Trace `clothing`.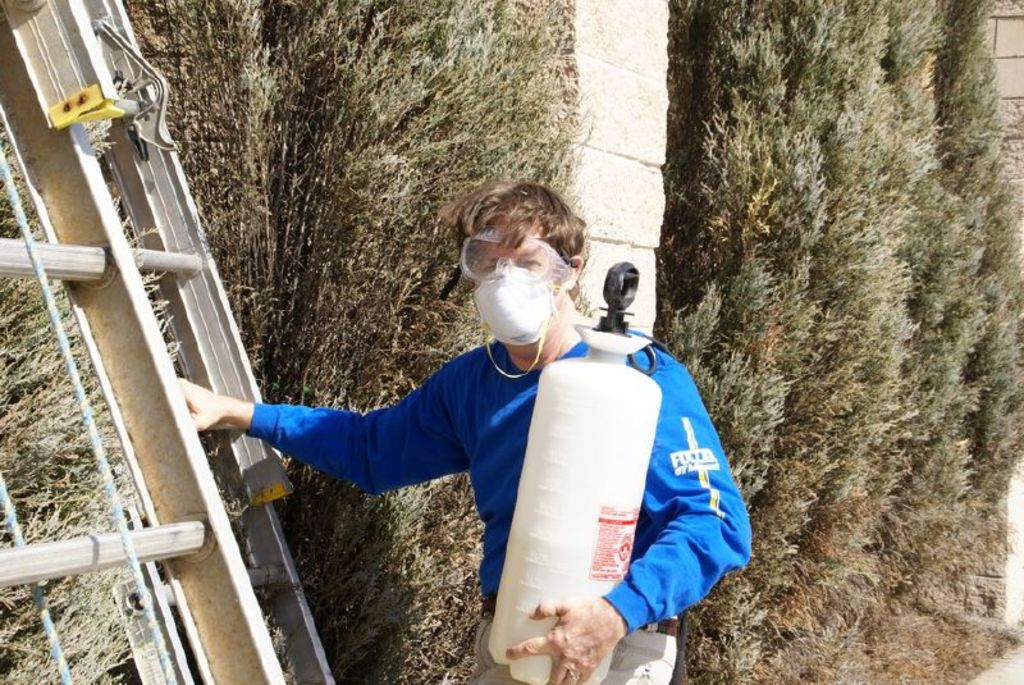
Traced to {"x1": 461, "y1": 621, "x2": 675, "y2": 684}.
